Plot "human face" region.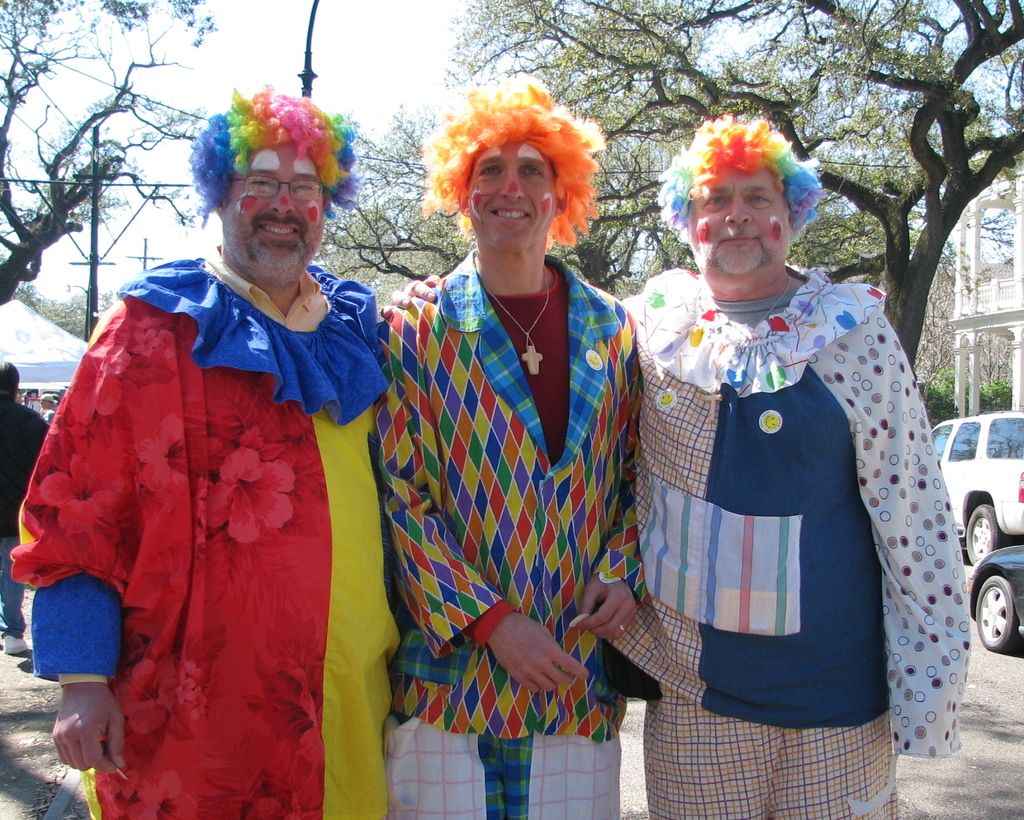
Plotted at 685:159:799:287.
